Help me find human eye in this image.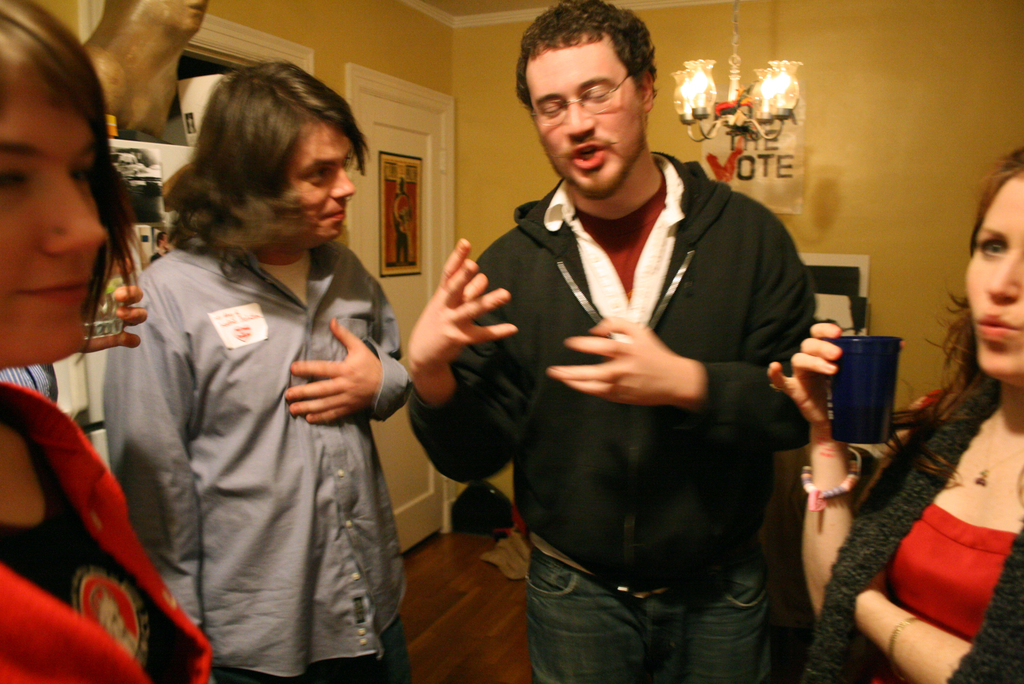
Found it: detection(580, 86, 609, 97).
